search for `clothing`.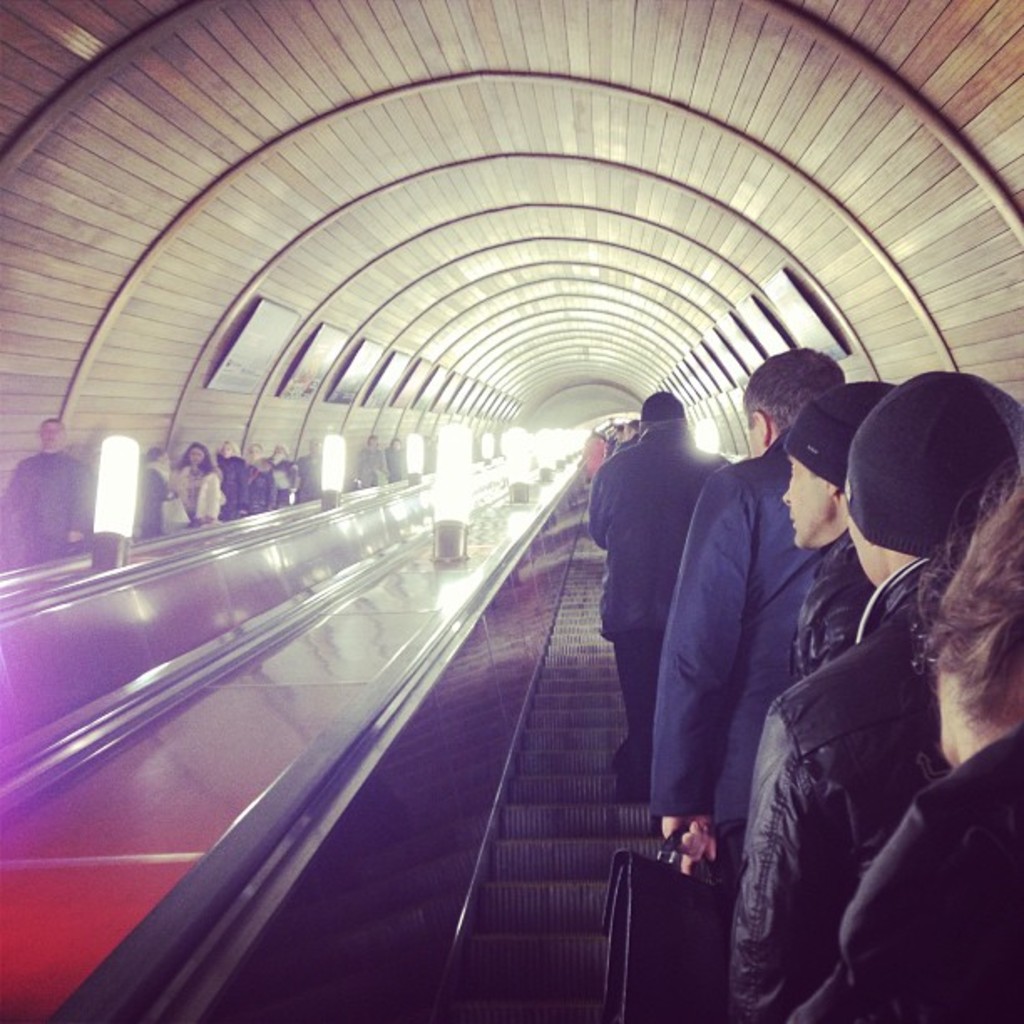
Found at crop(0, 450, 82, 562).
